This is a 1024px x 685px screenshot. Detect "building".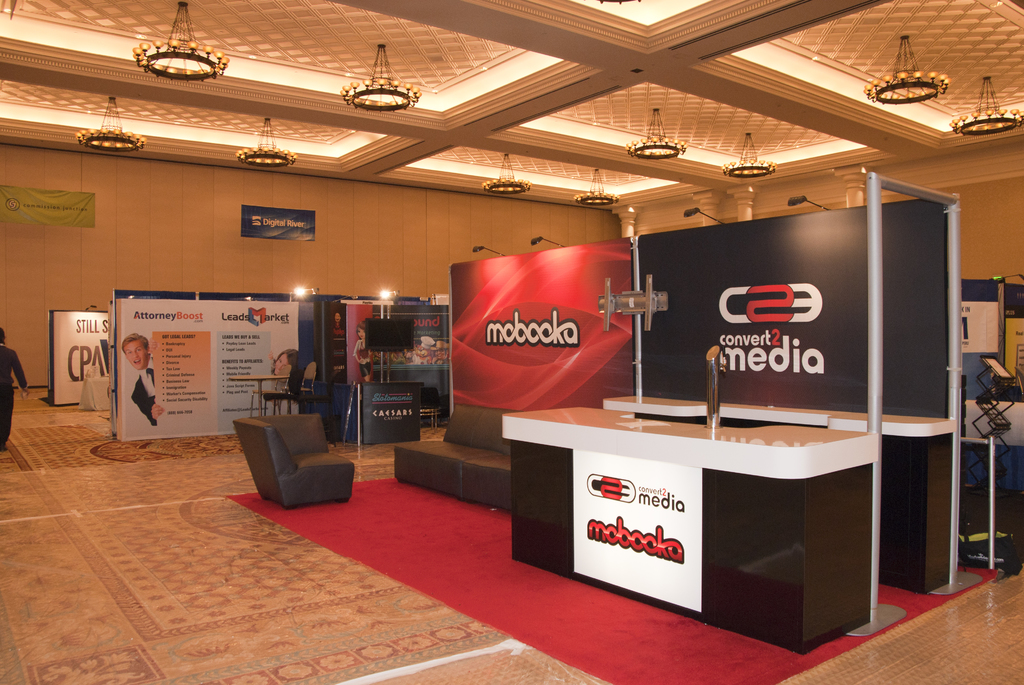
[left=4, top=0, right=1023, bottom=684].
